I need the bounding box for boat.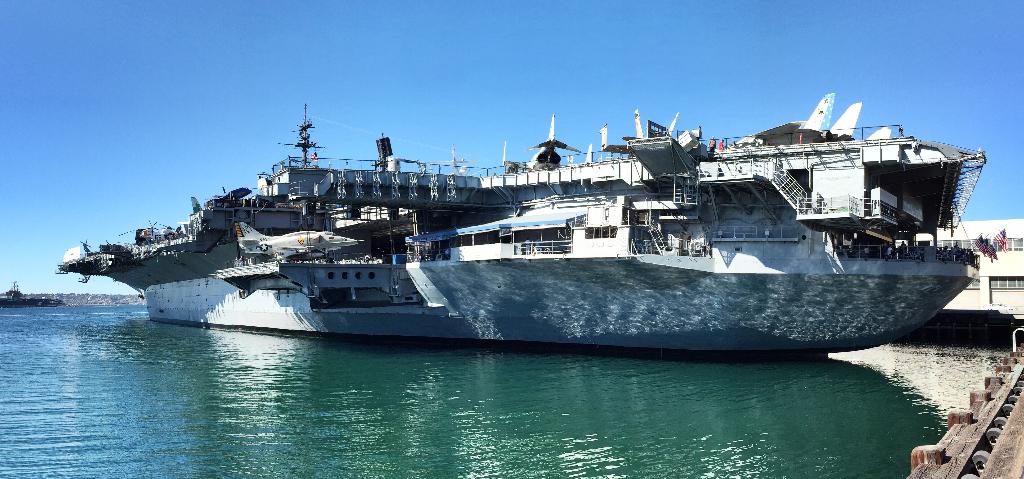
Here it is: x1=0, y1=278, x2=70, y2=308.
